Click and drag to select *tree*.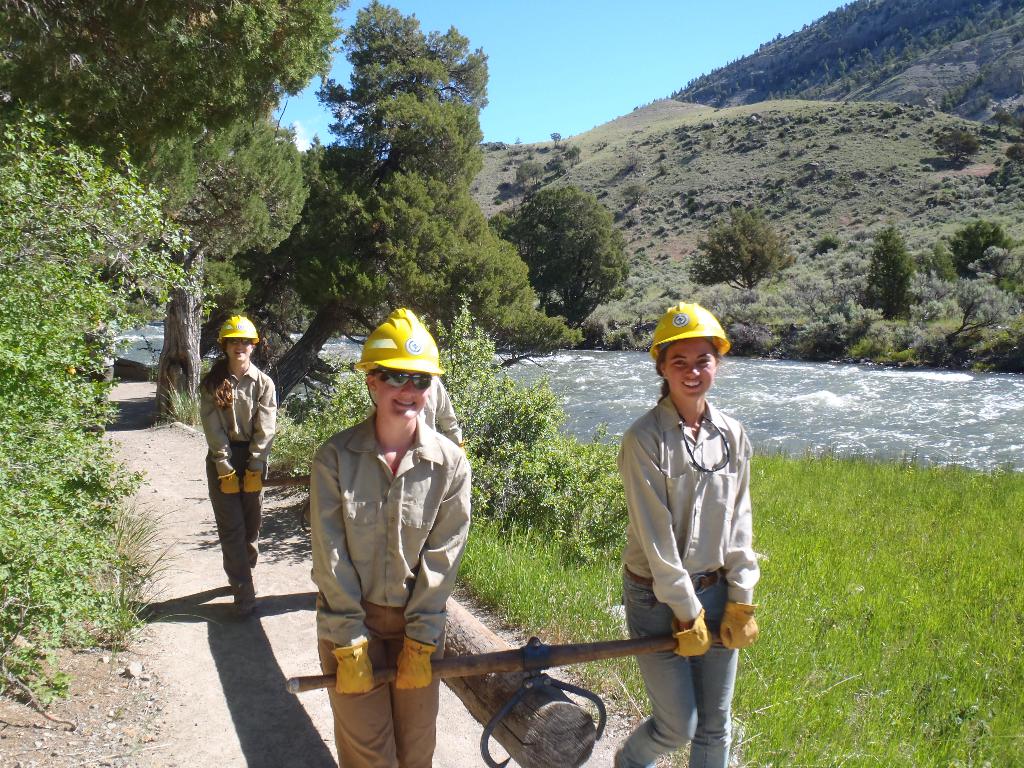
Selection: 147:127:333:454.
